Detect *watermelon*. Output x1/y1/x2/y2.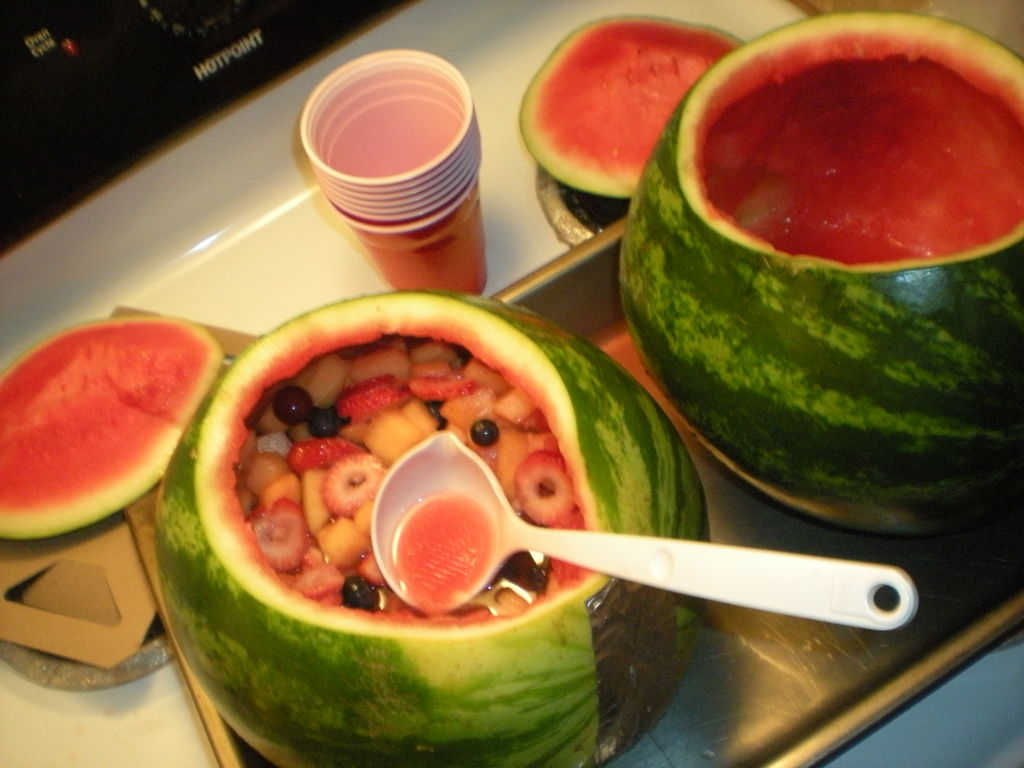
156/290/711/767.
